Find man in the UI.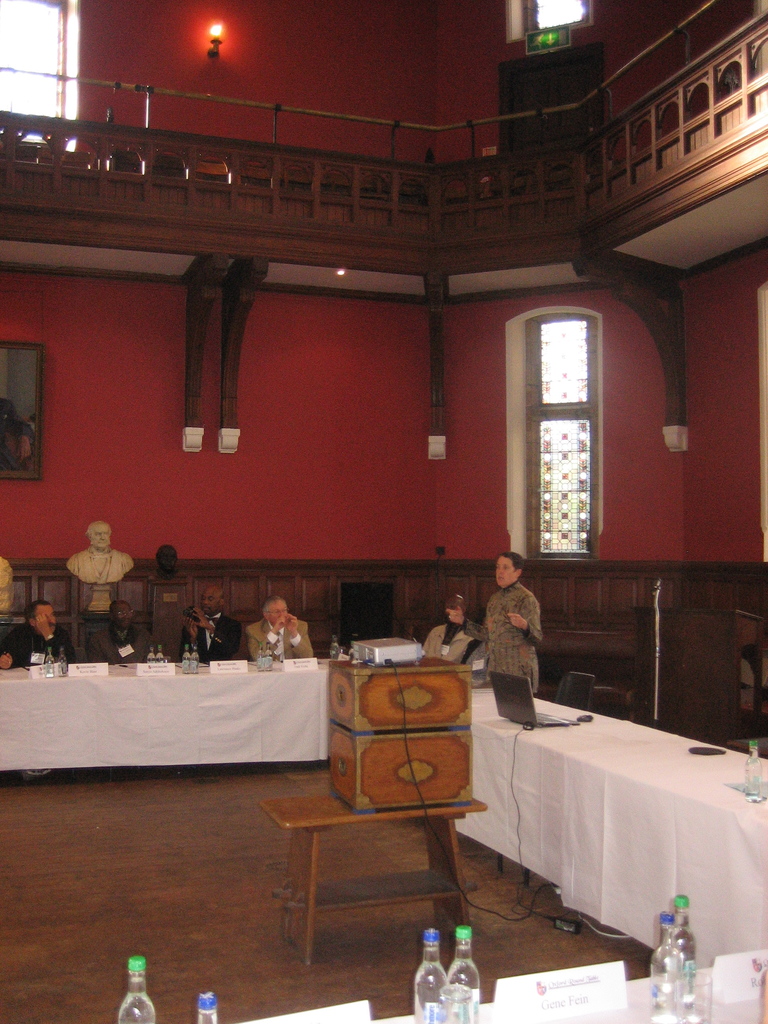
UI element at l=234, t=593, r=316, b=671.
